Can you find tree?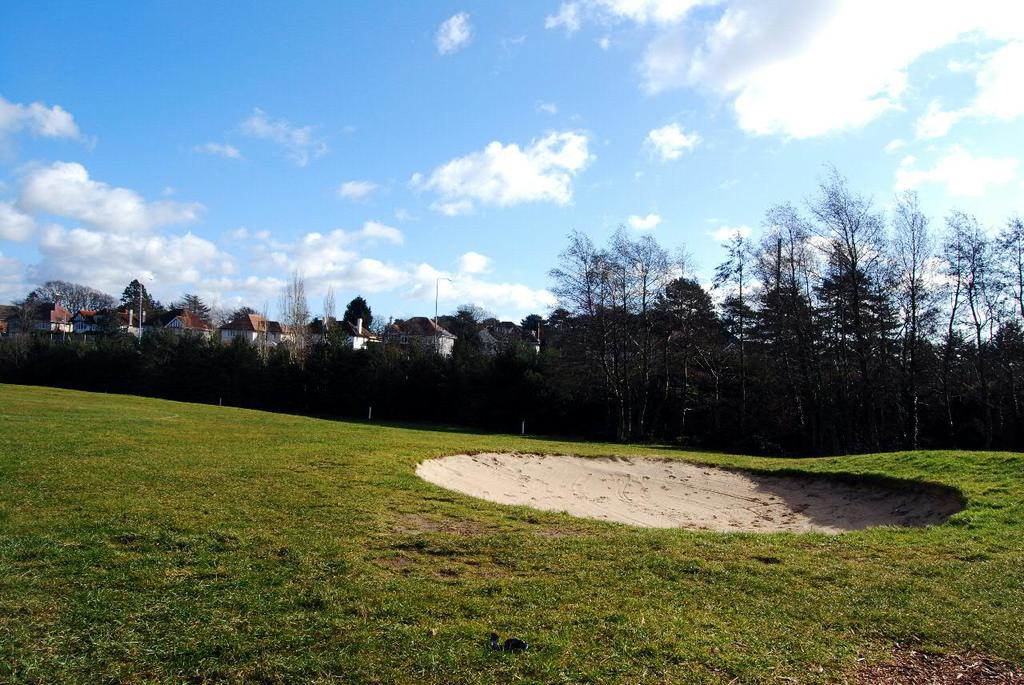
Yes, bounding box: <bbox>700, 160, 988, 452</bbox>.
